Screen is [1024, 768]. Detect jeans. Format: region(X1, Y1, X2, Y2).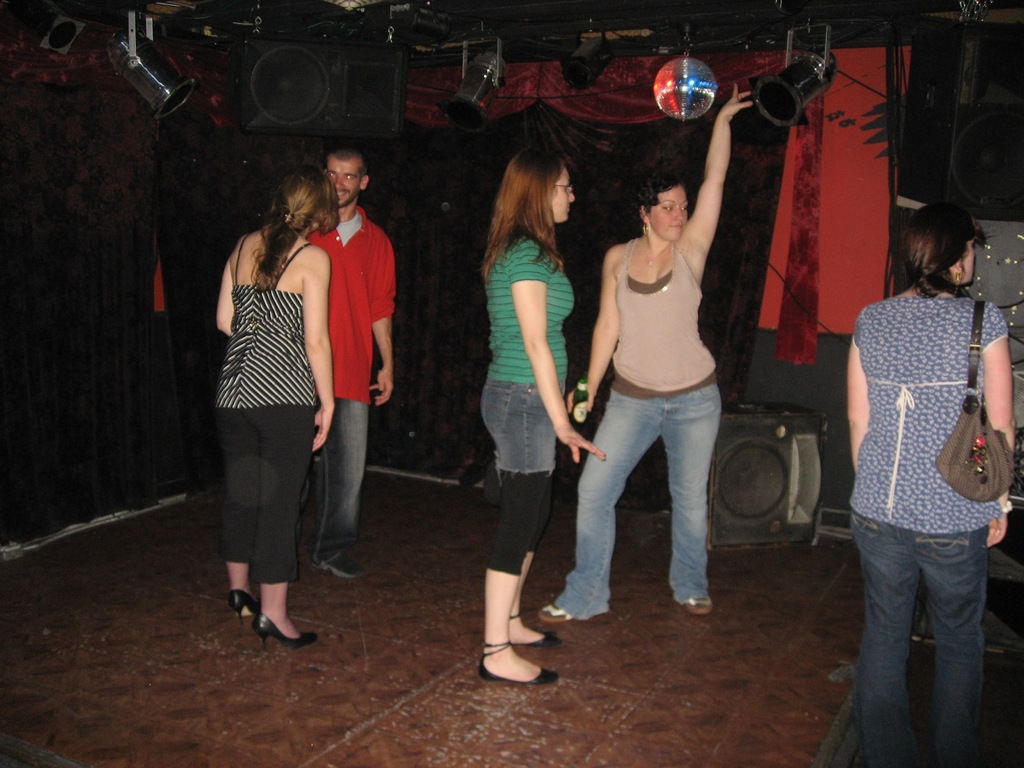
region(552, 378, 724, 618).
